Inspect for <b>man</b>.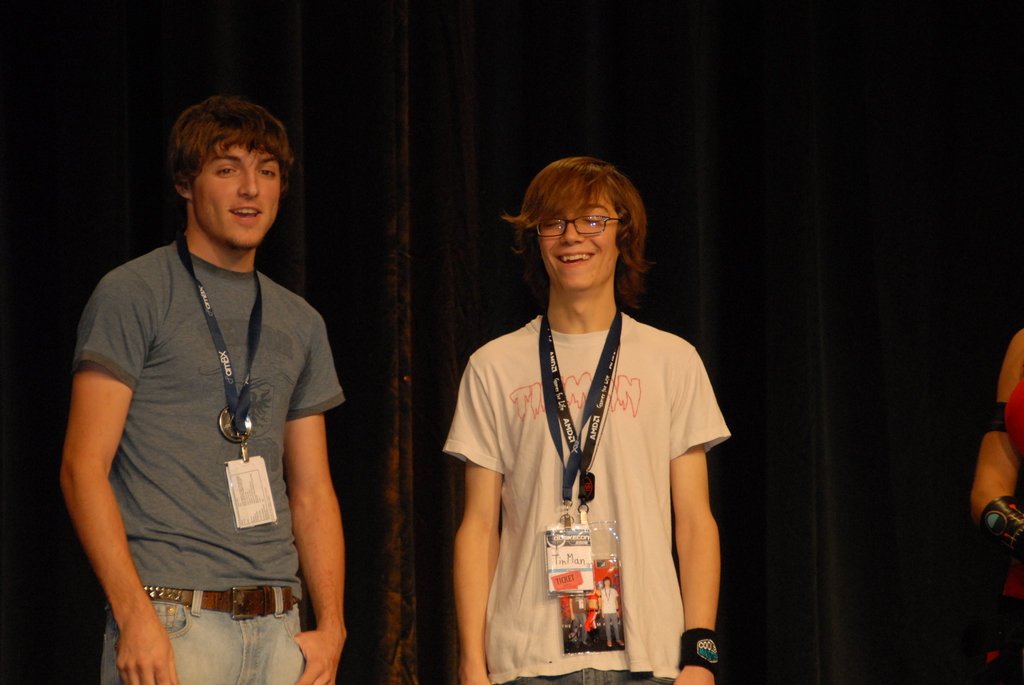
Inspection: <box>438,153,748,684</box>.
